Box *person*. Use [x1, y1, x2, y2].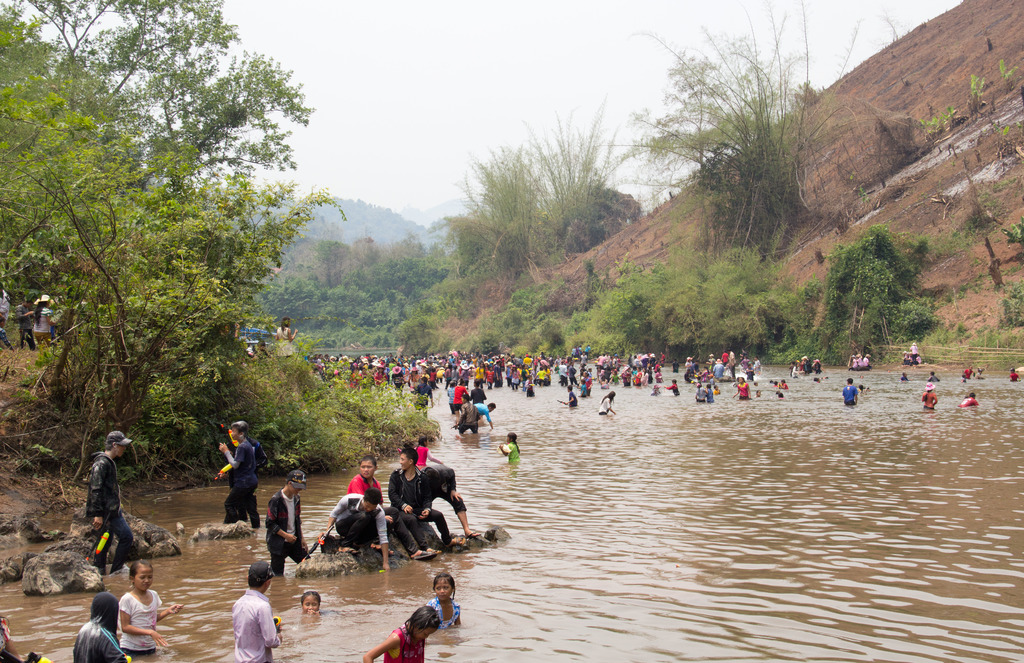
[524, 383, 534, 397].
